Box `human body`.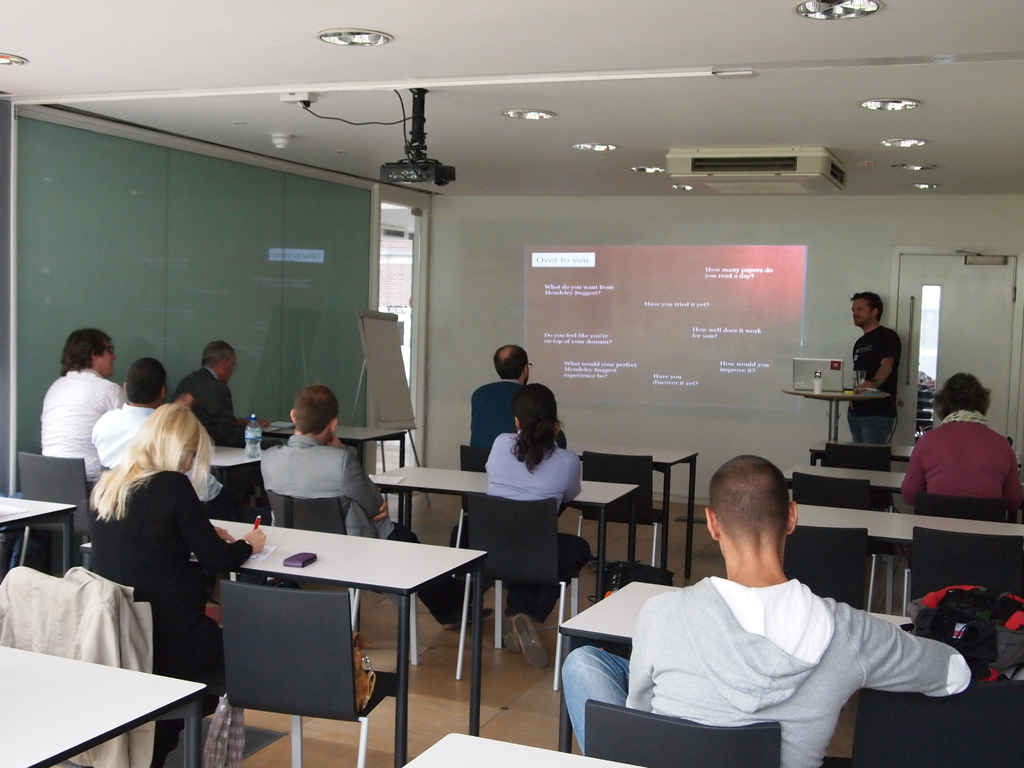
255:430:488:637.
